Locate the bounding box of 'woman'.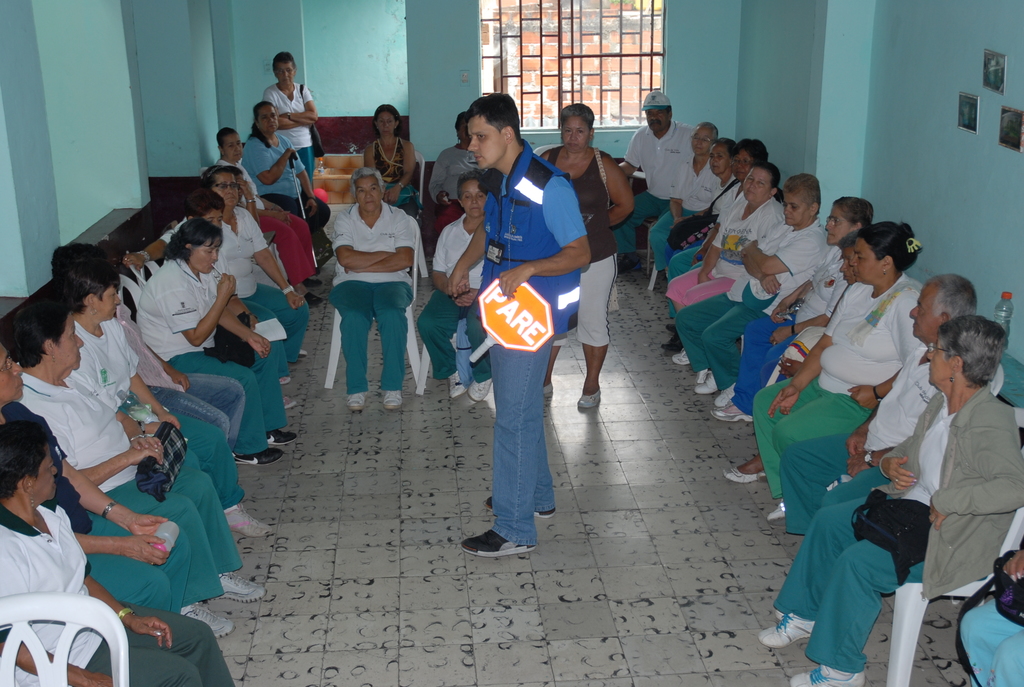
Bounding box: locate(332, 167, 419, 411).
